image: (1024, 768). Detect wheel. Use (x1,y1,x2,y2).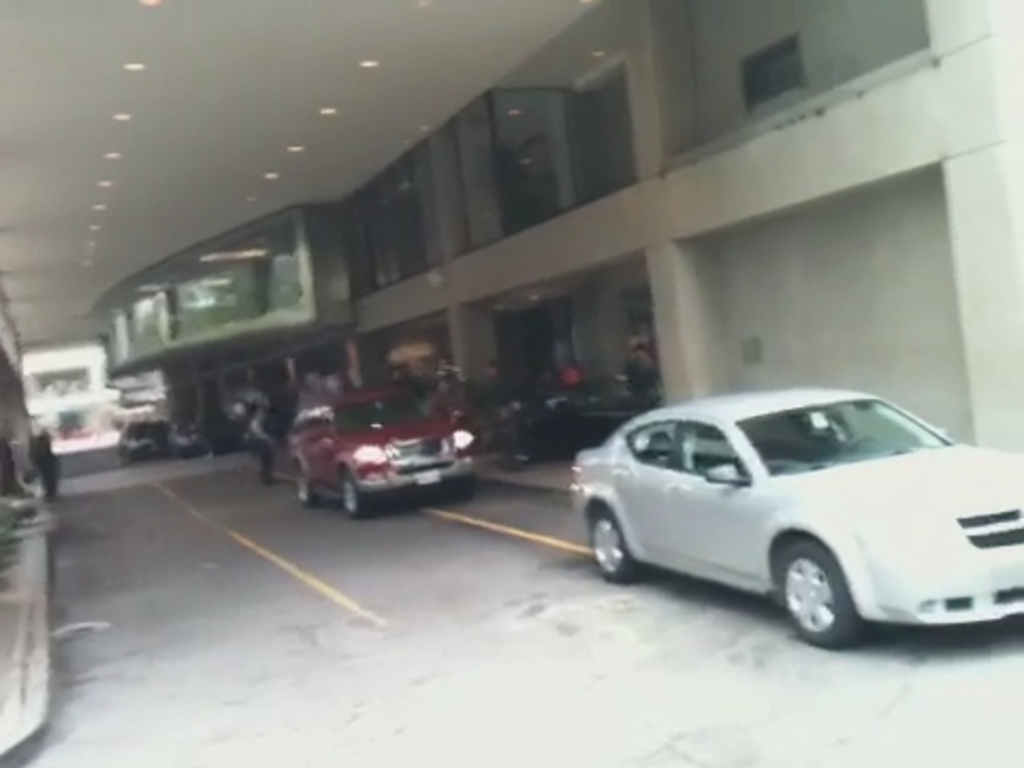
(777,540,864,646).
